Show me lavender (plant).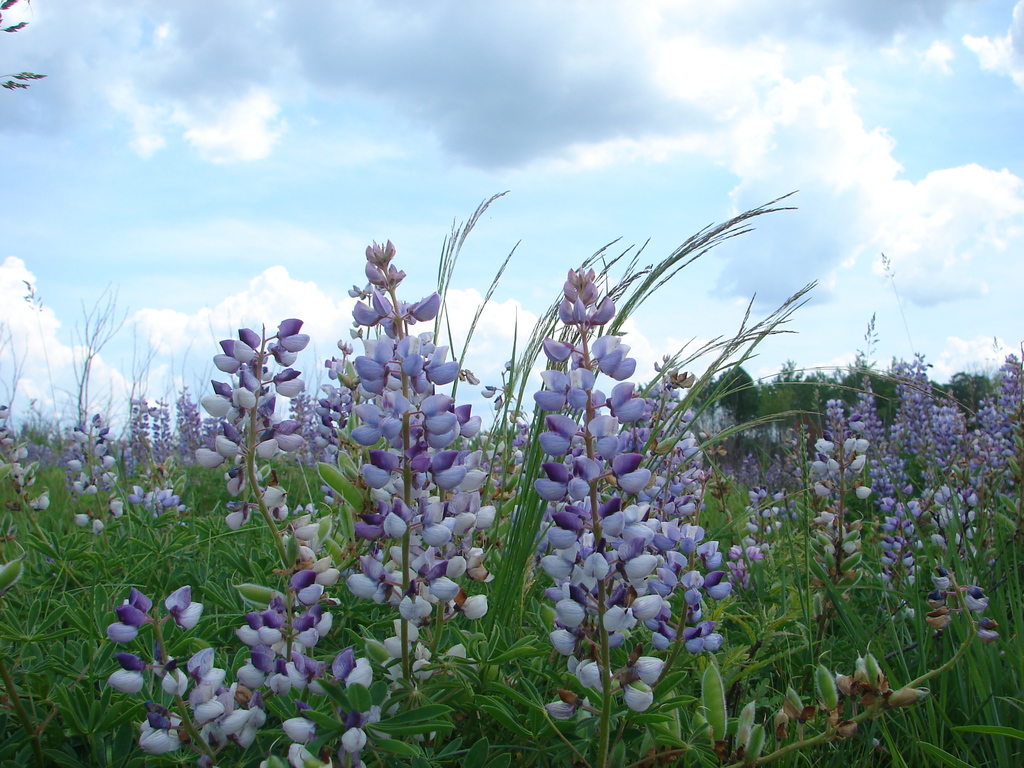
lavender (plant) is here: bbox(932, 392, 961, 461).
